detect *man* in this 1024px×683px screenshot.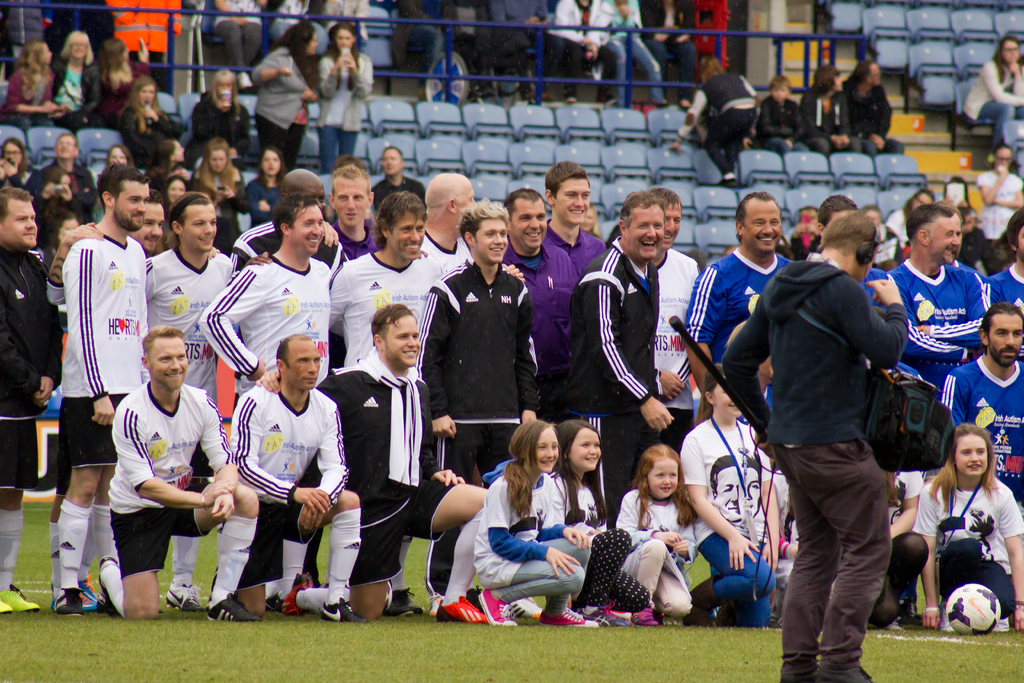
Detection: <box>887,200,993,393</box>.
